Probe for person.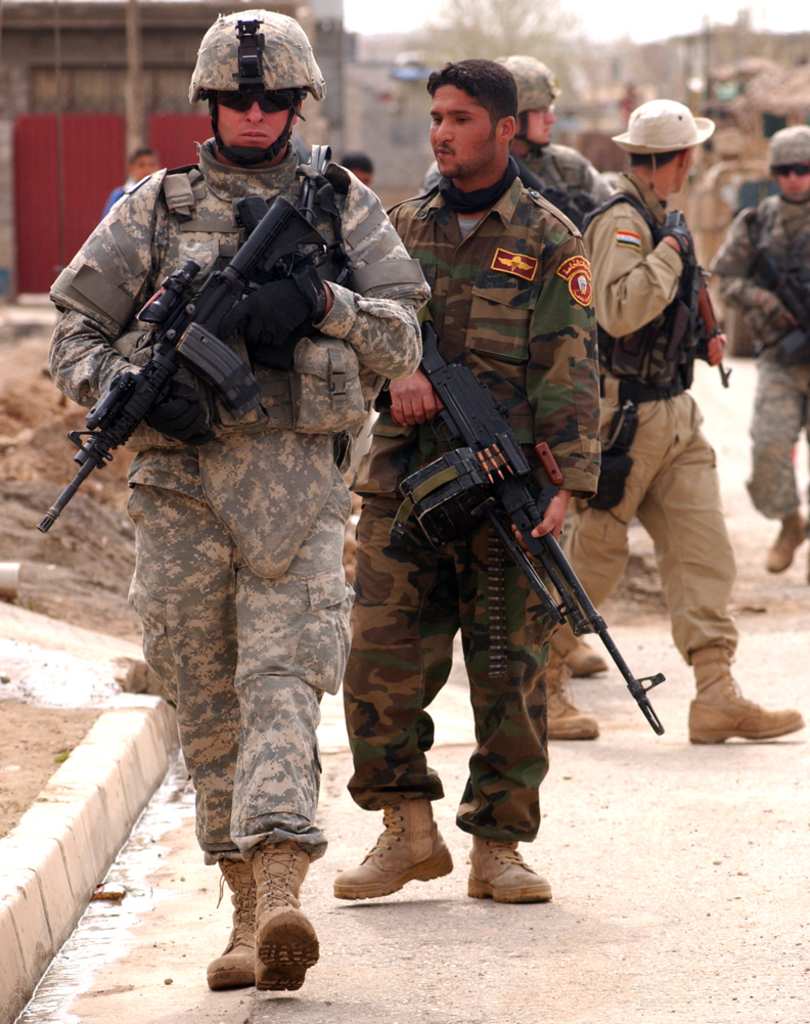
Probe result: (left=708, top=121, right=809, bottom=574).
